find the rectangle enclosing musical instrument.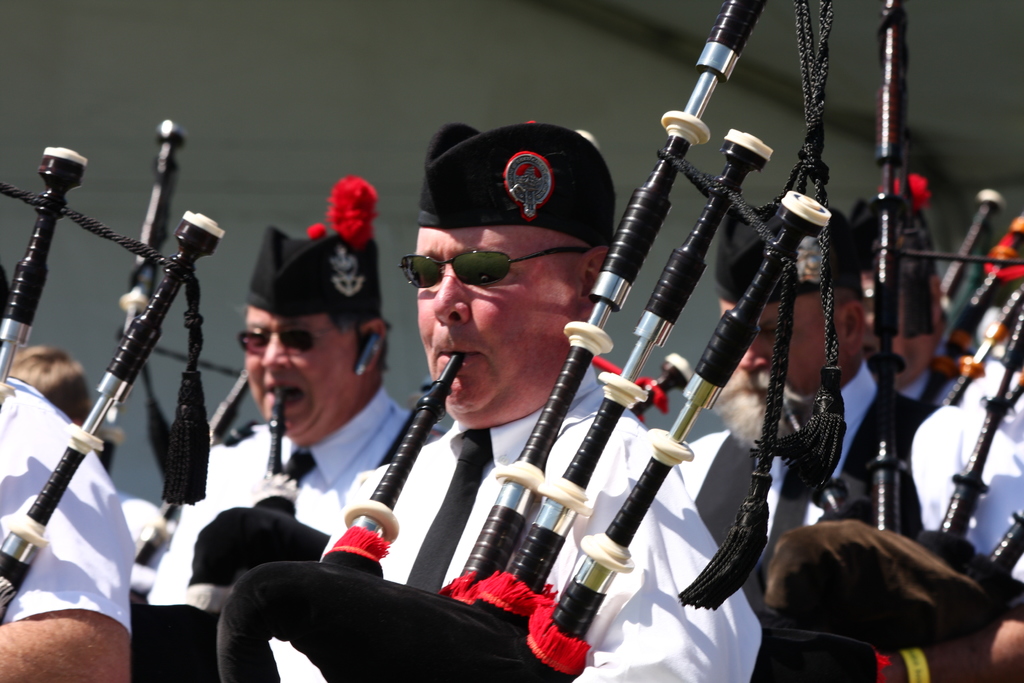
255, 381, 300, 528.
